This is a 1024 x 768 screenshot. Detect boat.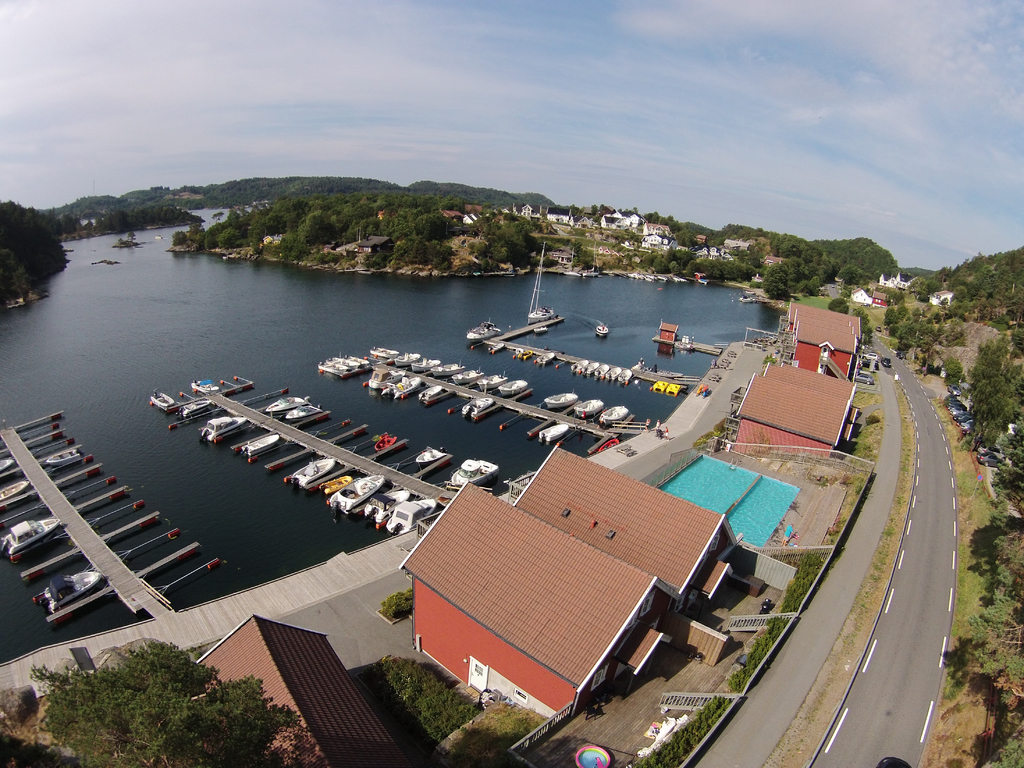
pyautogui.locateOnScreen(180, 399, 213, 416).
